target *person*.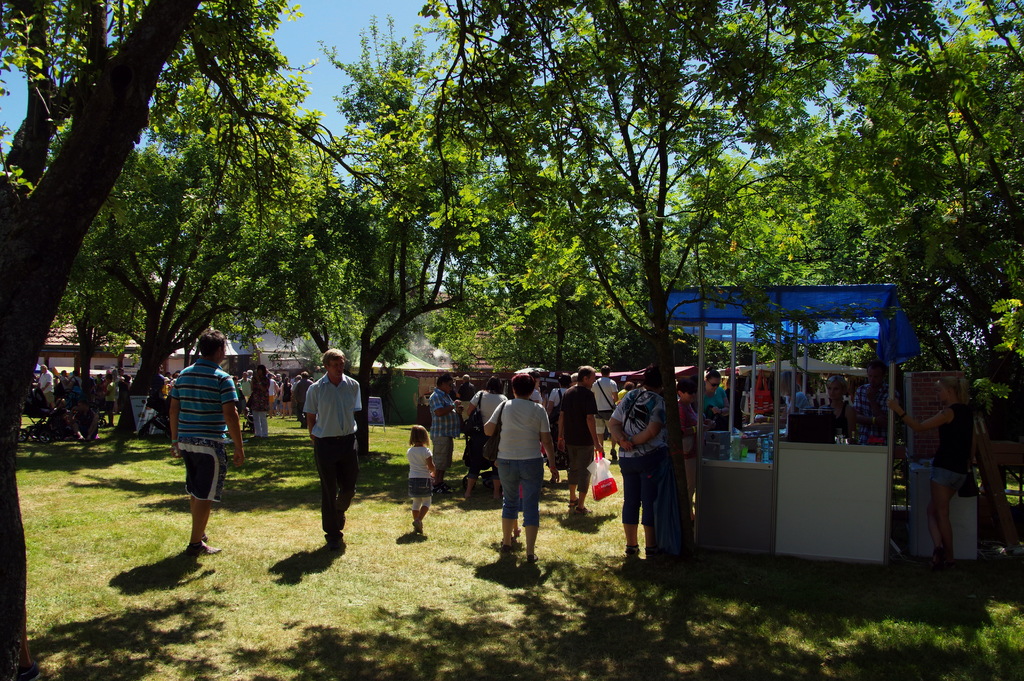
Target region: left=424, top=366, right=460, bottom=484.
